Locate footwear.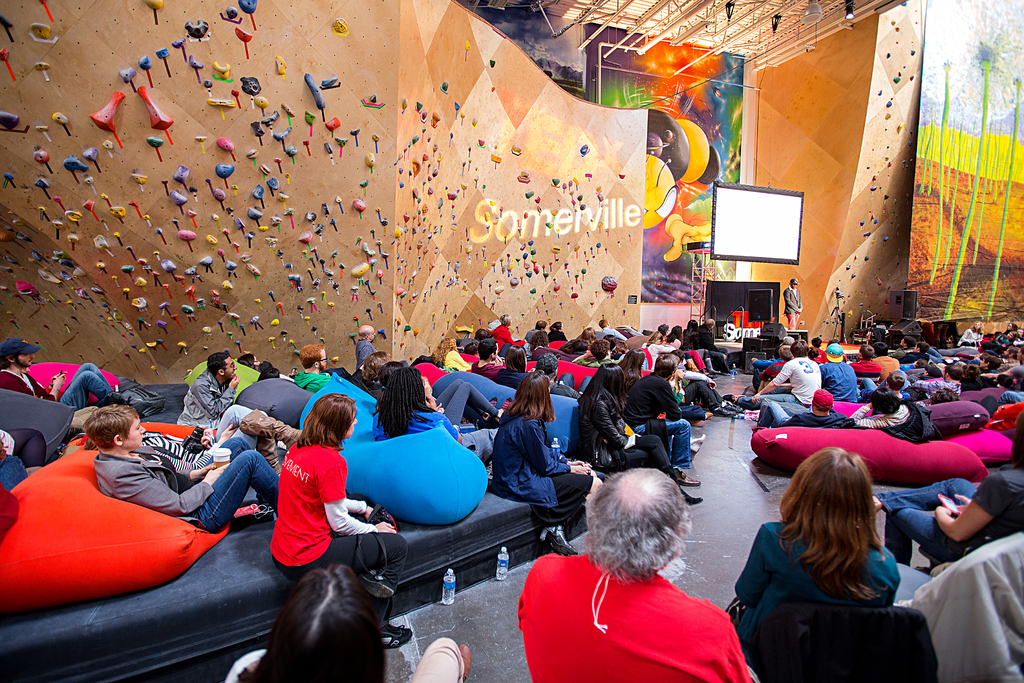
Bounding box: detection(690, 420, 710, 427).
